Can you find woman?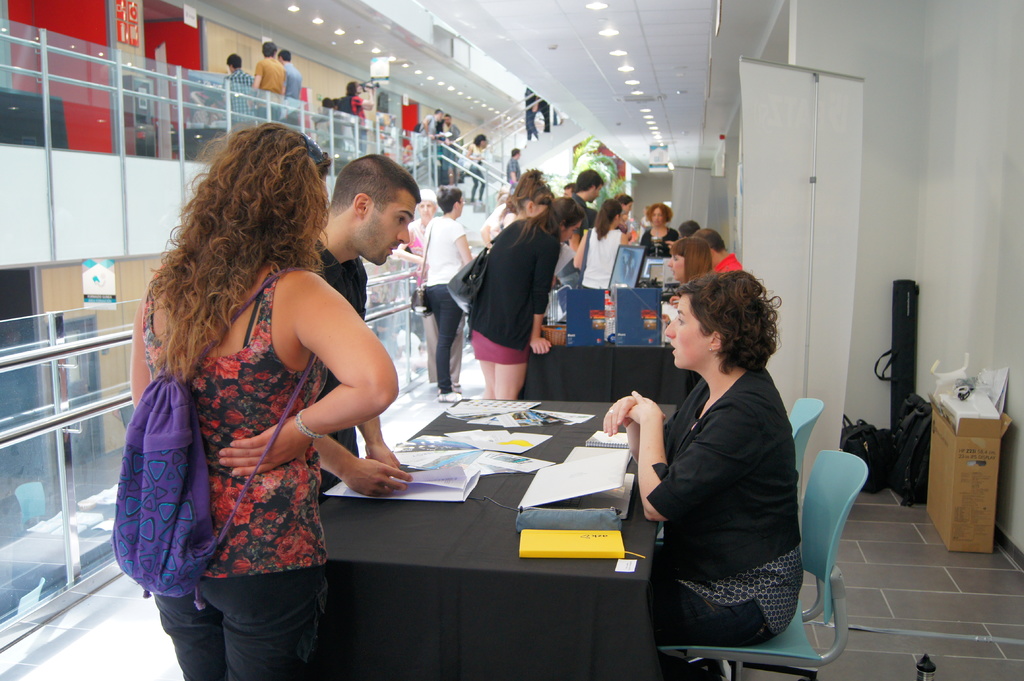
Yes, bounding box: x1=120, y1=127, x2=390, y2=680.
